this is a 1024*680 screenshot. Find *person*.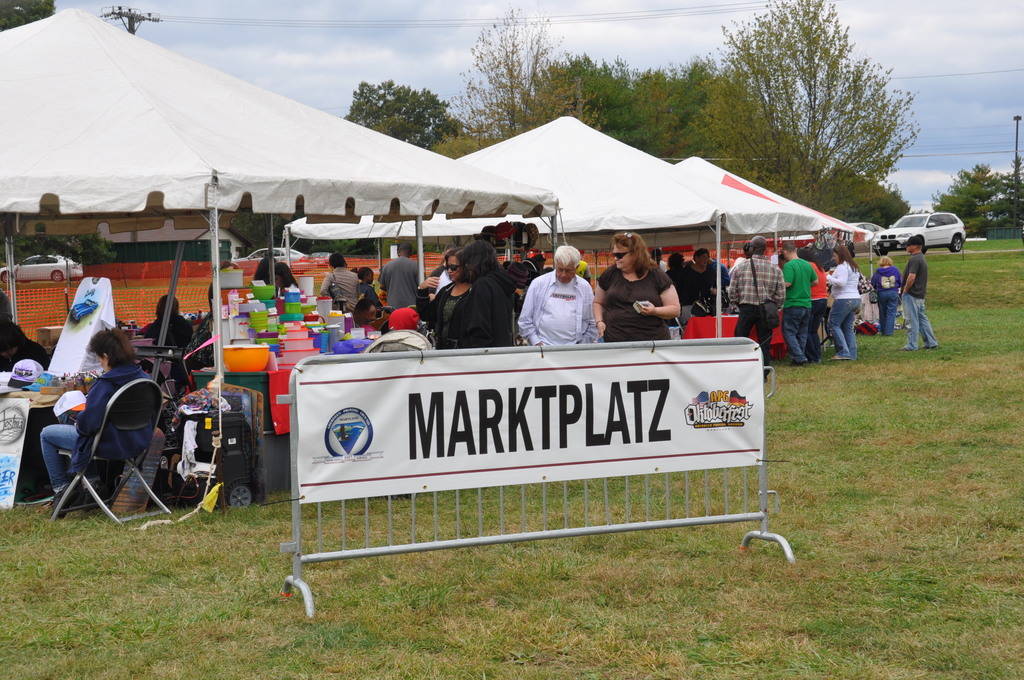
Bounding box: select_region(0, 298, 47, 372).
